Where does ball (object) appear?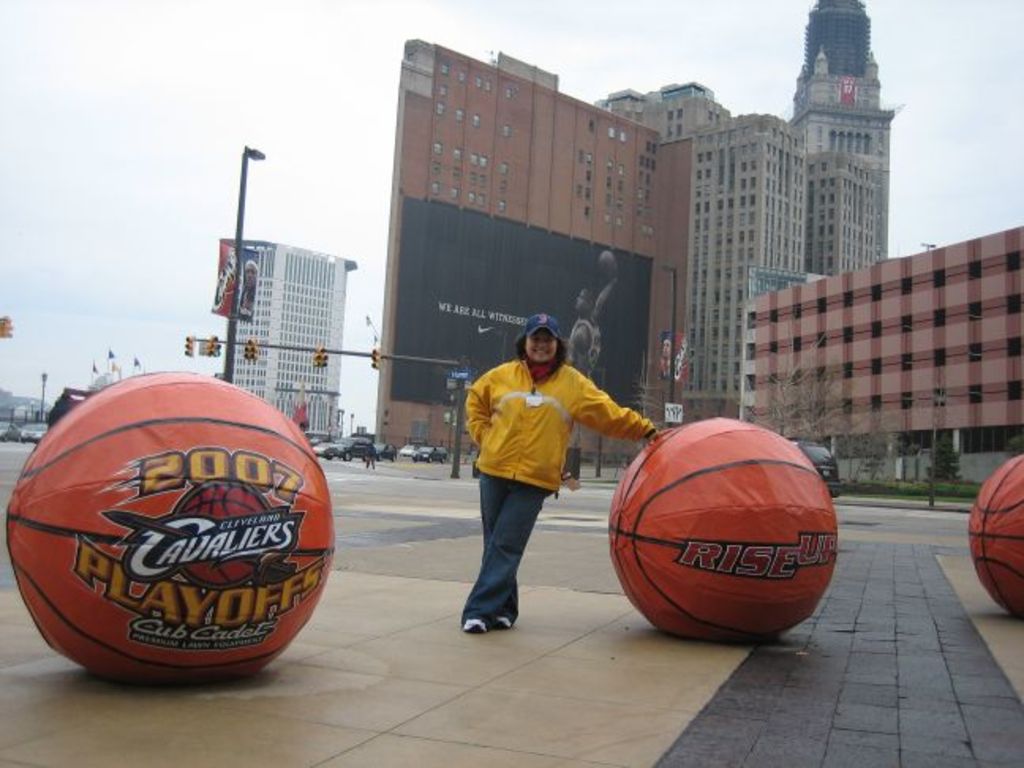
Appears at [966, 449, 1022, 602].
